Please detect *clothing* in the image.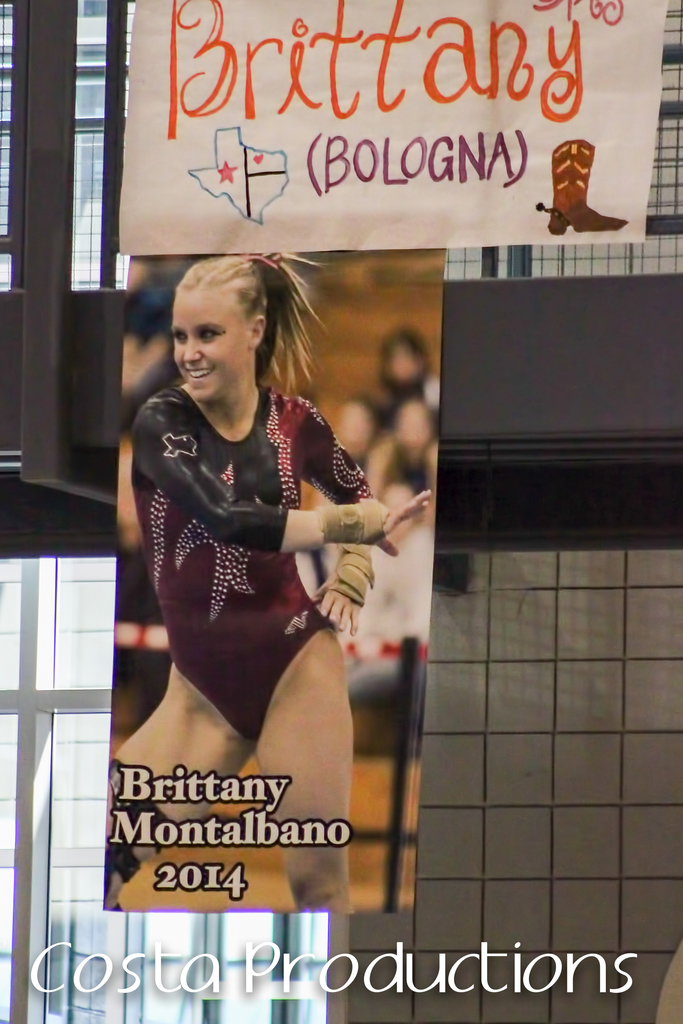
locate(129, 384, 385, 743).
